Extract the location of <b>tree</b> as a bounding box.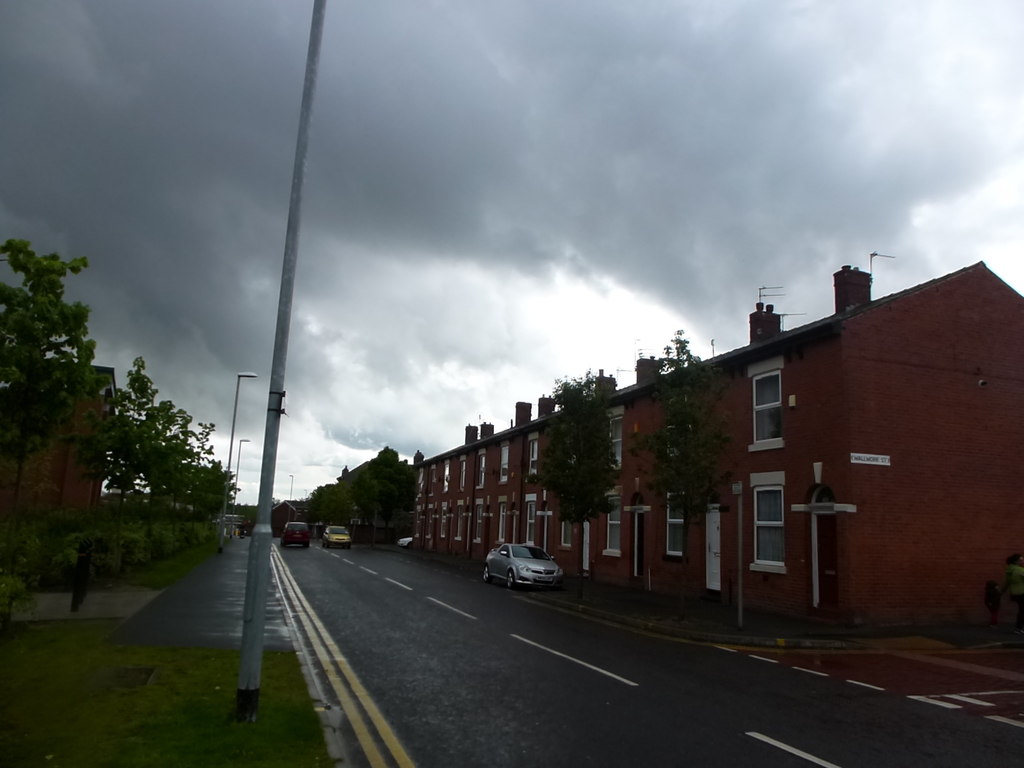
BBox(538, 367, 619, 524).
